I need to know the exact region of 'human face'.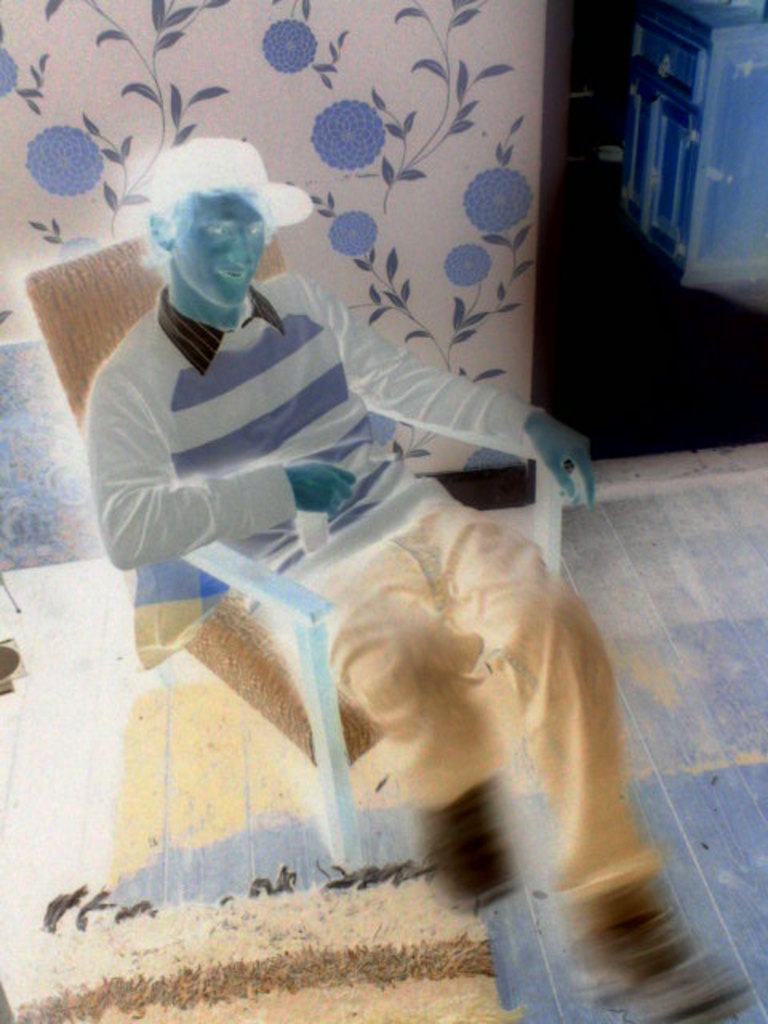
Region: Rect(178, 184, 261, 307).
